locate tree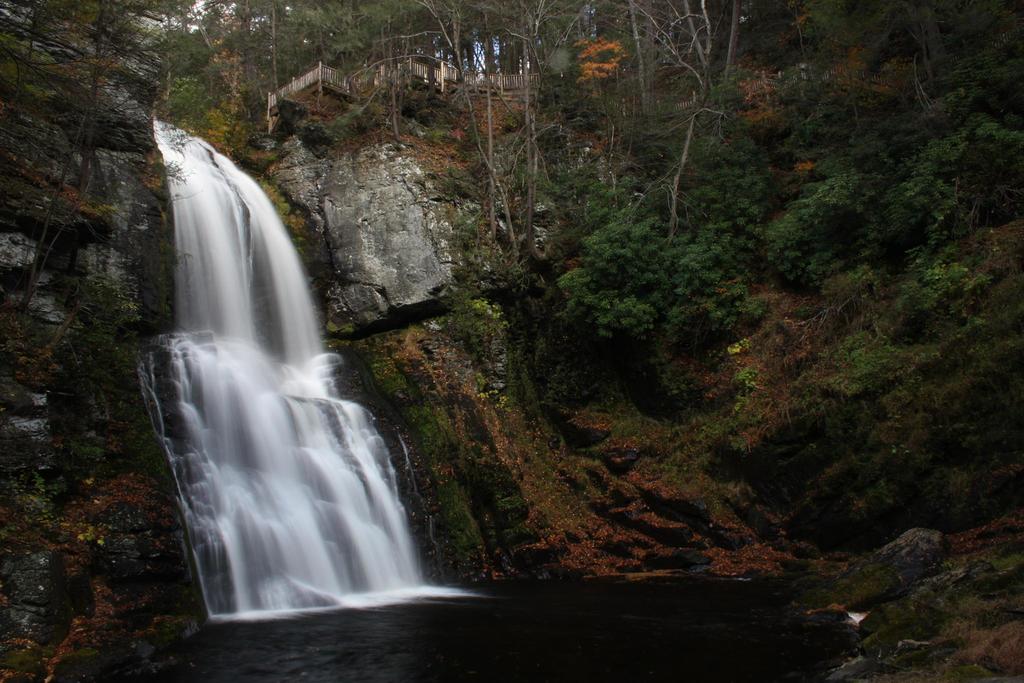
detection(557, 207, 735, 381)
